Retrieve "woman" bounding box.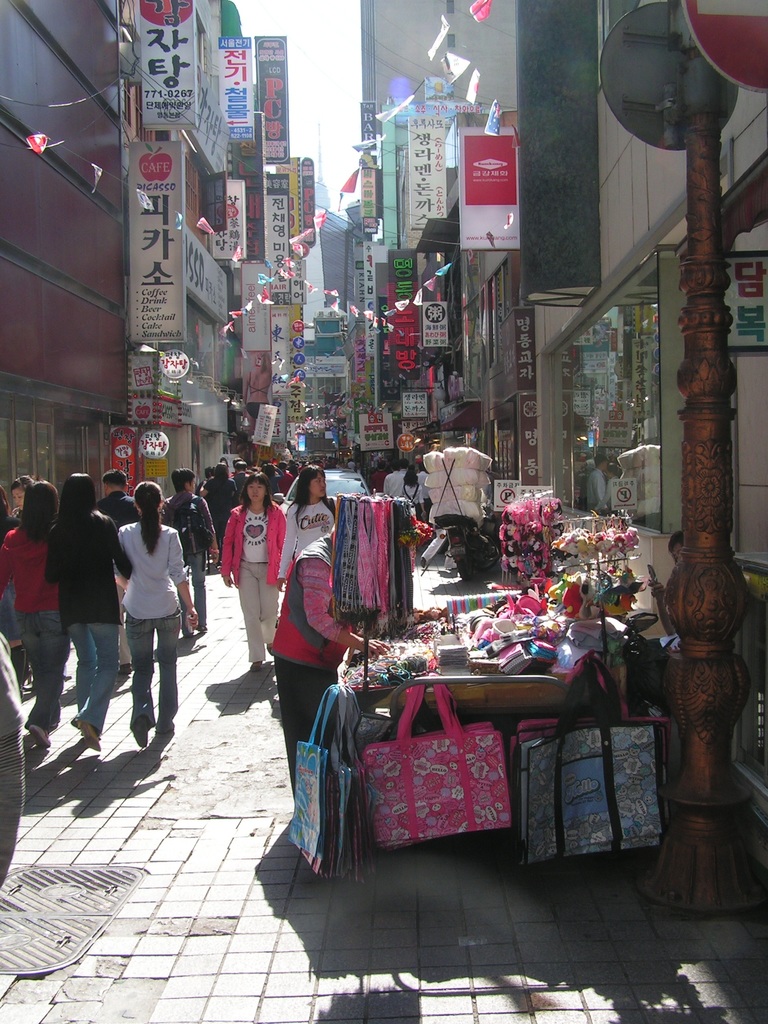
Bounding box: (106, 476, 186, 765).
